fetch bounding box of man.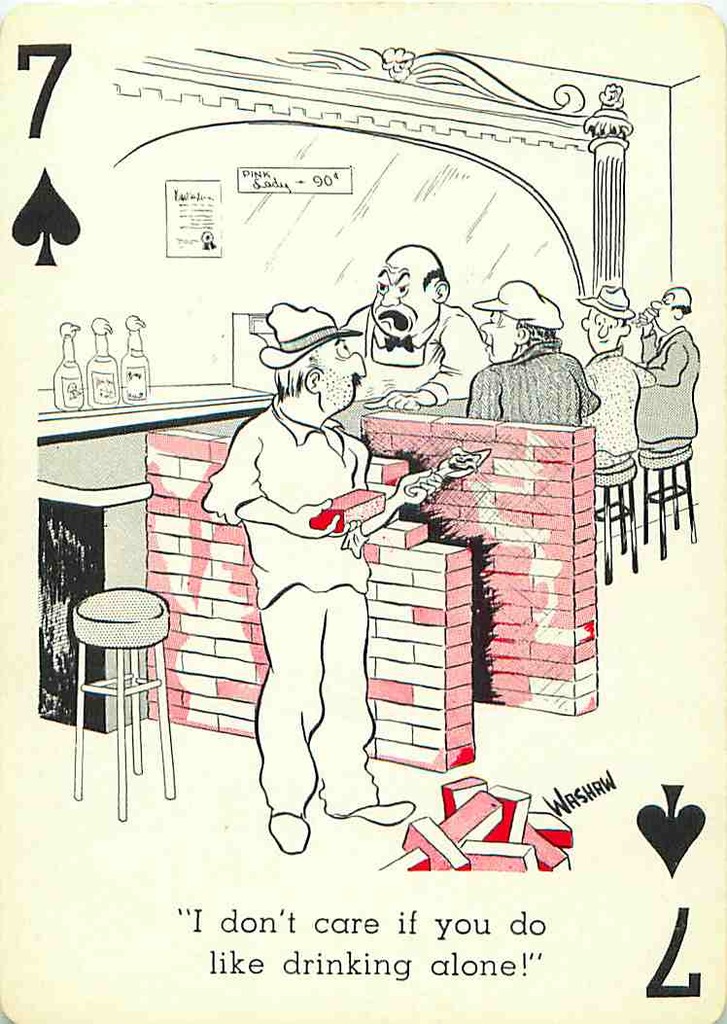
Bbox: x1=571, y1=279, x2=653, y2=469.
